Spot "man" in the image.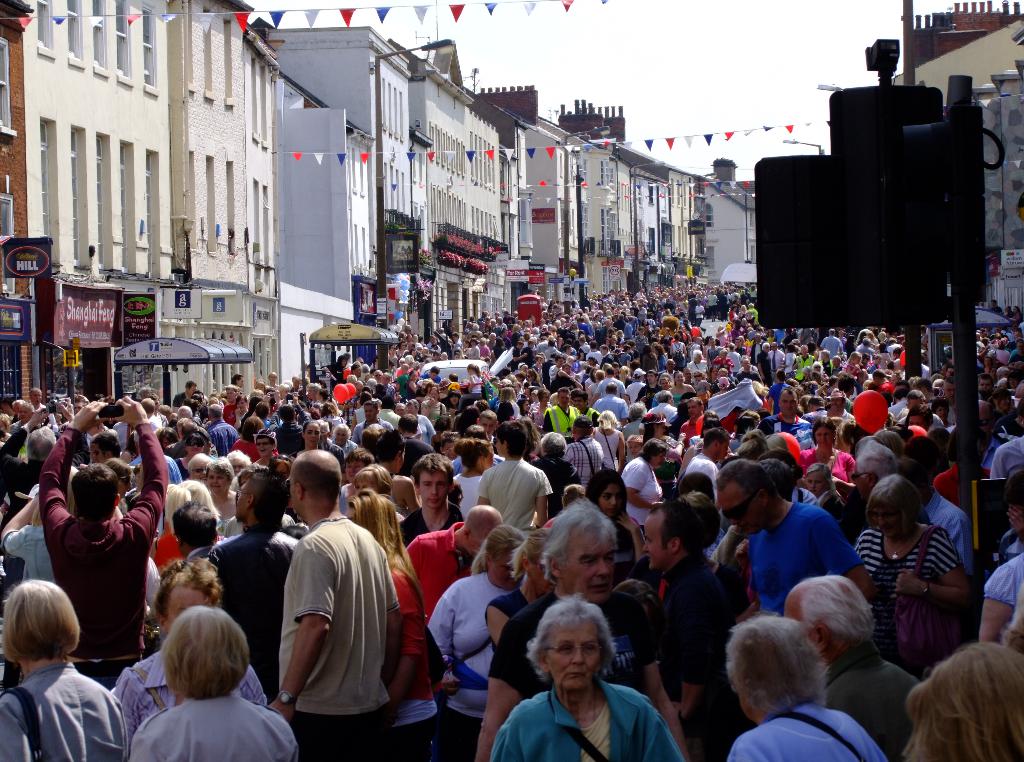
"man" found at Rect(780, 576, 921, 761).
